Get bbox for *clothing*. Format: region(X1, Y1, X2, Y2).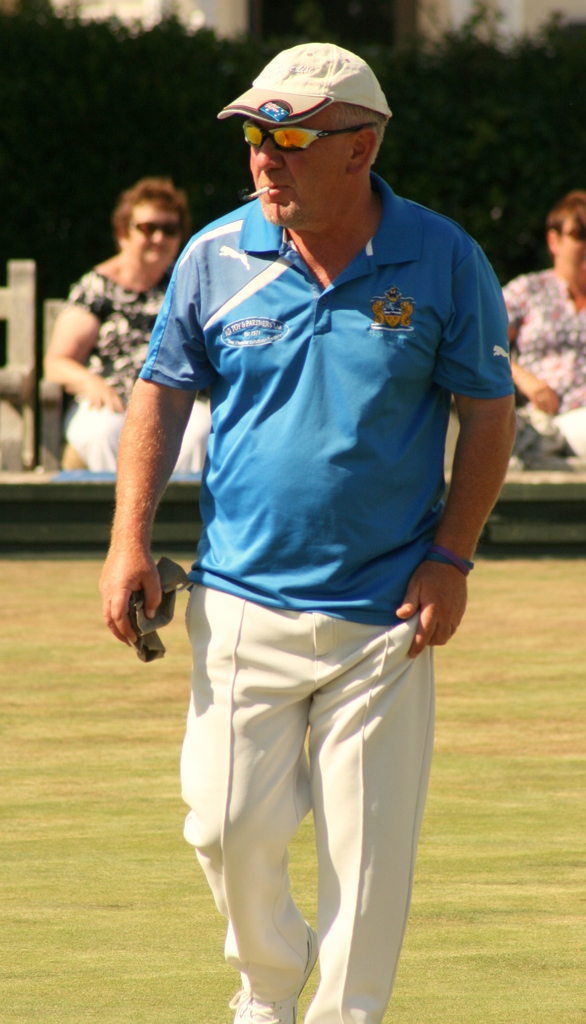
region(503, 263, 585, 424).
